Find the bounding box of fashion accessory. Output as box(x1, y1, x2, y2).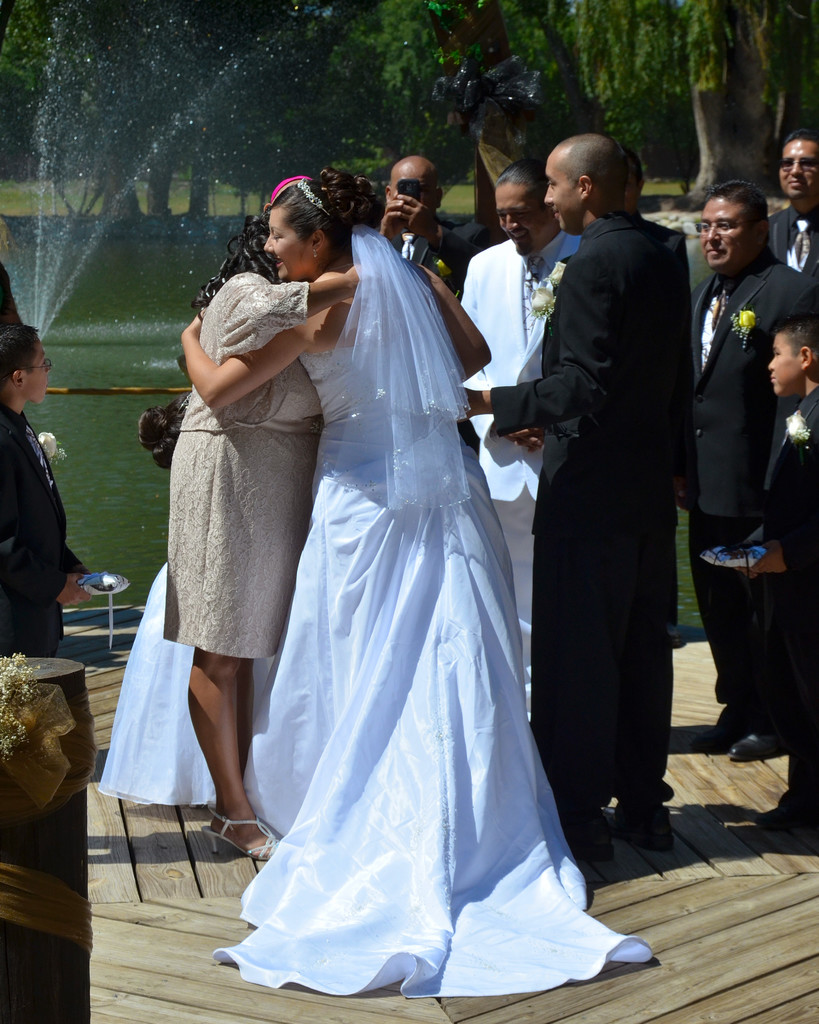
box(259, 174, 306, 212).
